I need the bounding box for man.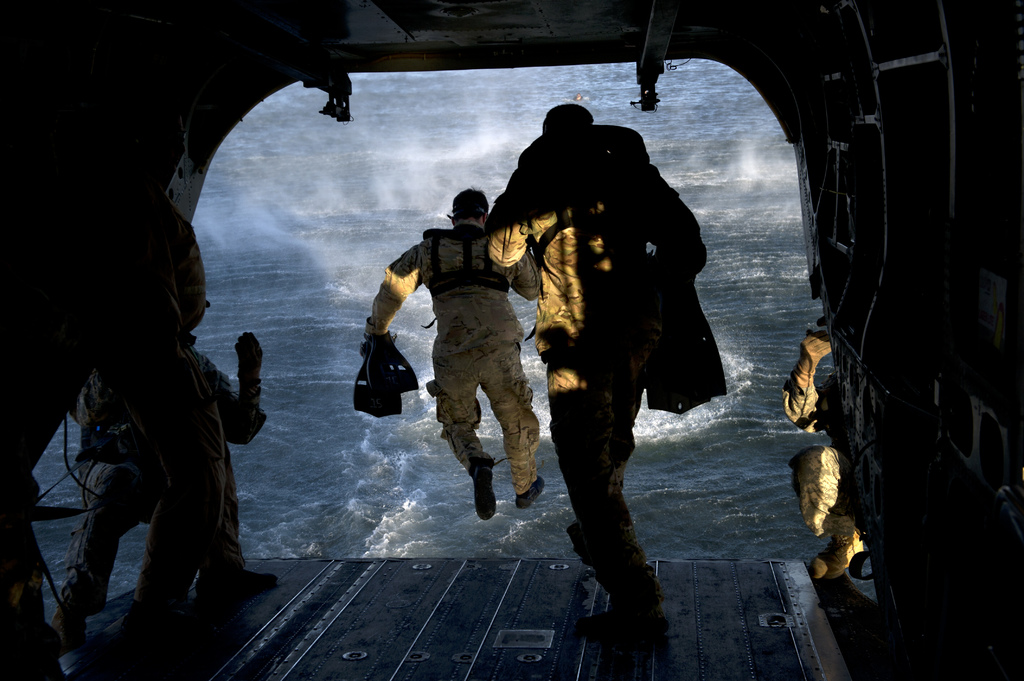
Here it is: l=776, t=324, r=874, b=579.
